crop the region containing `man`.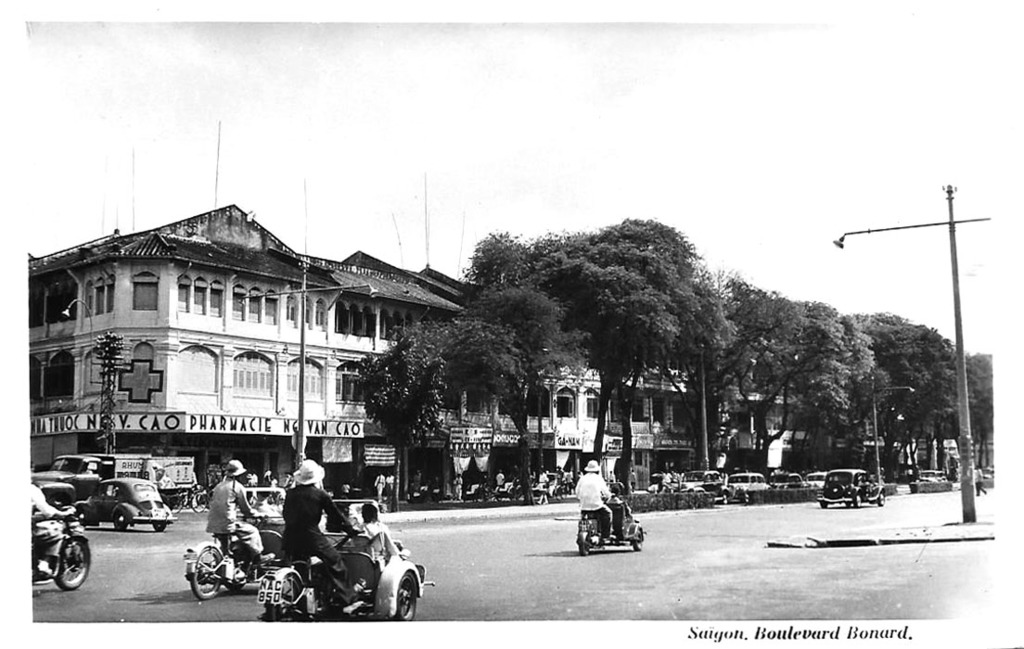
Crop region: box=[583, 463, 614, 544].
